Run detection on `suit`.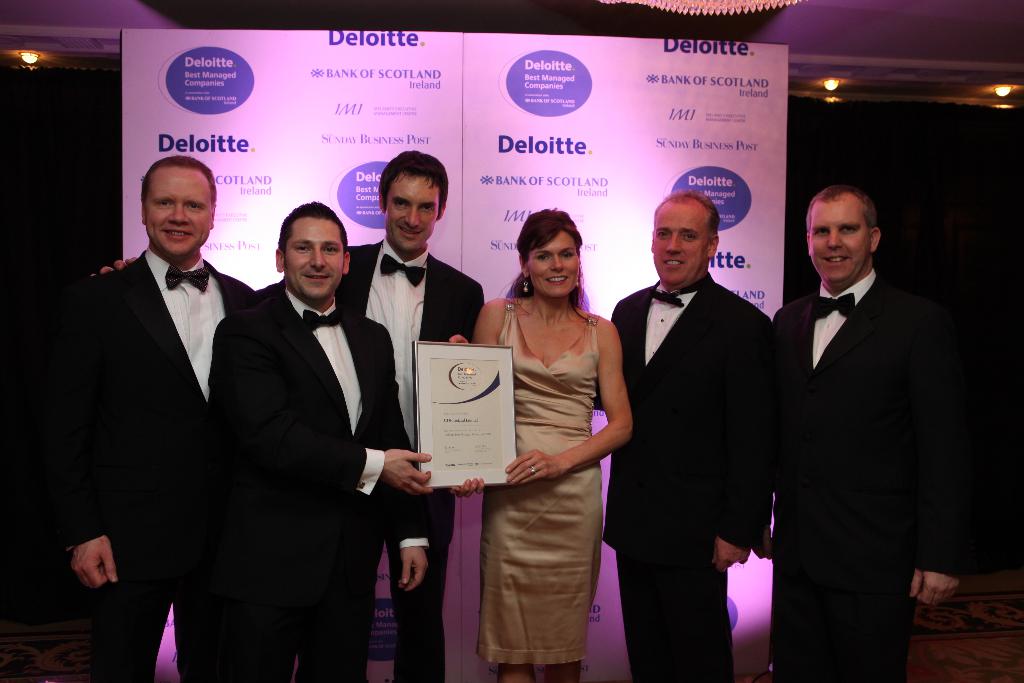
Result: [585, 267, 771, 682].
